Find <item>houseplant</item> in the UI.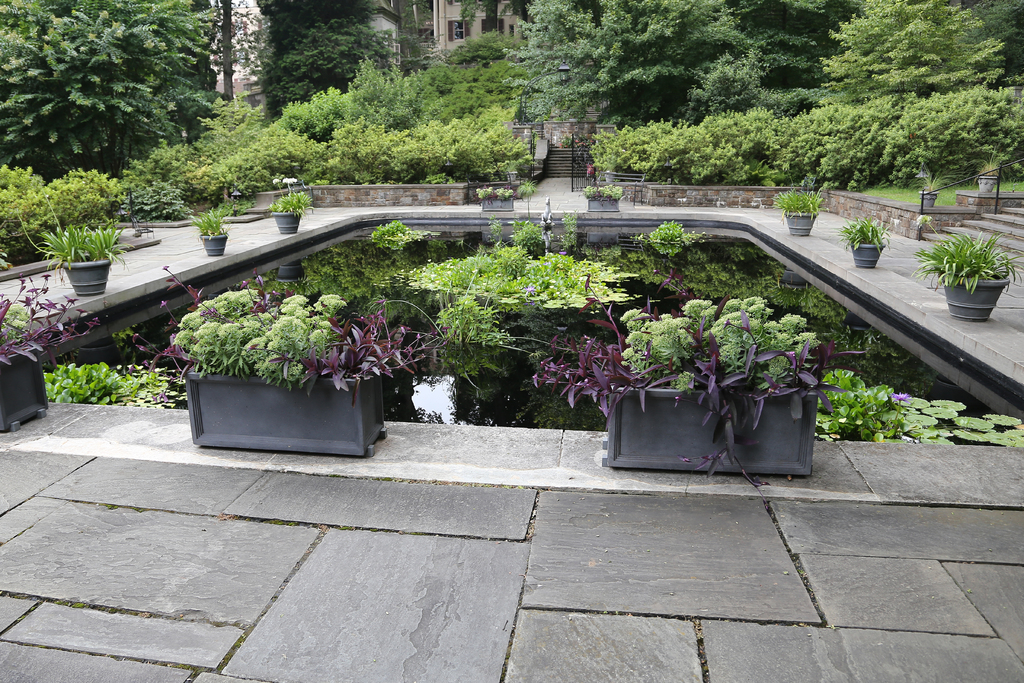
UI element at <bbox>973, 152, 1001, 197</bbox>.
